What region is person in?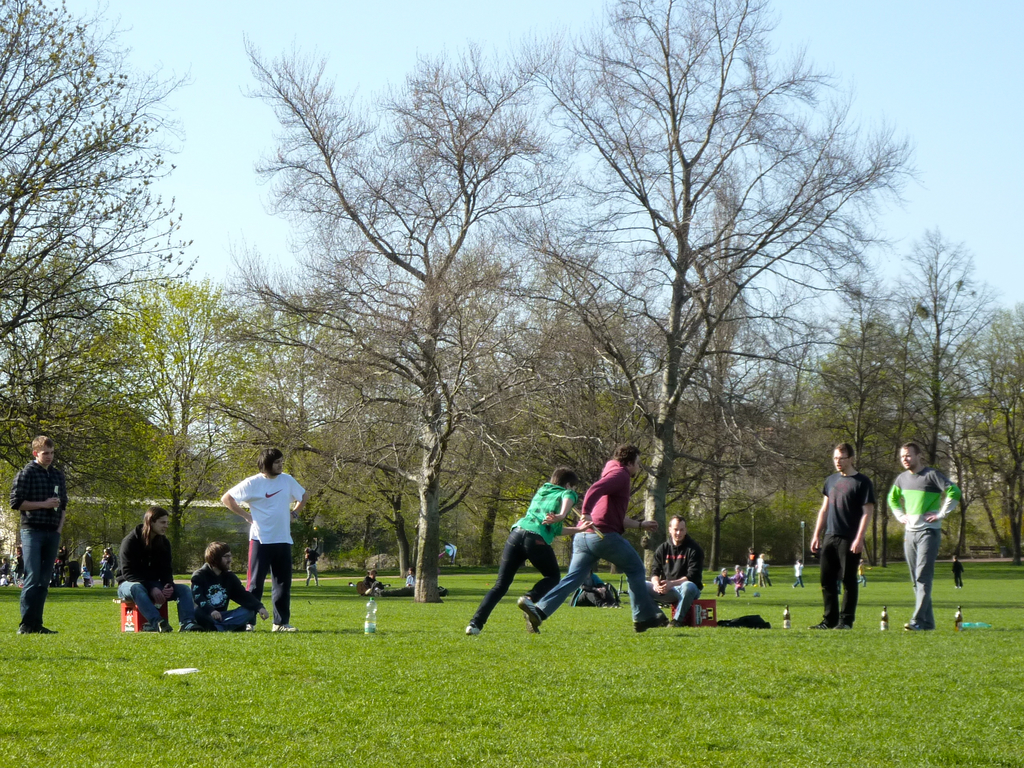
crop(220, 443, 303, 637).
